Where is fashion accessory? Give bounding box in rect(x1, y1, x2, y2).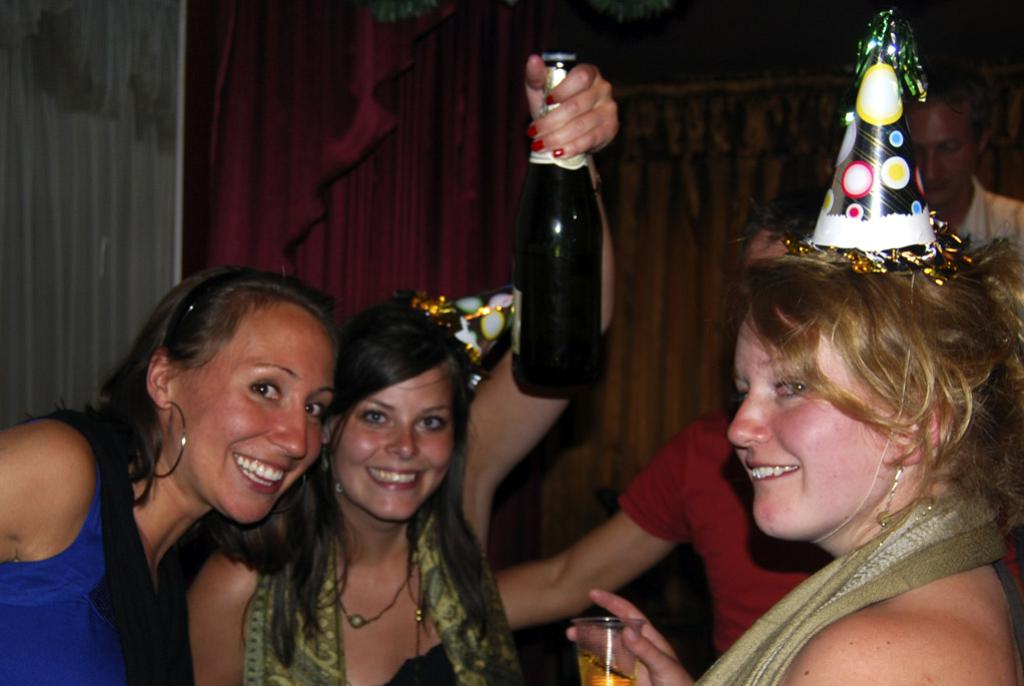
rect(880, 460, 906, 528).
